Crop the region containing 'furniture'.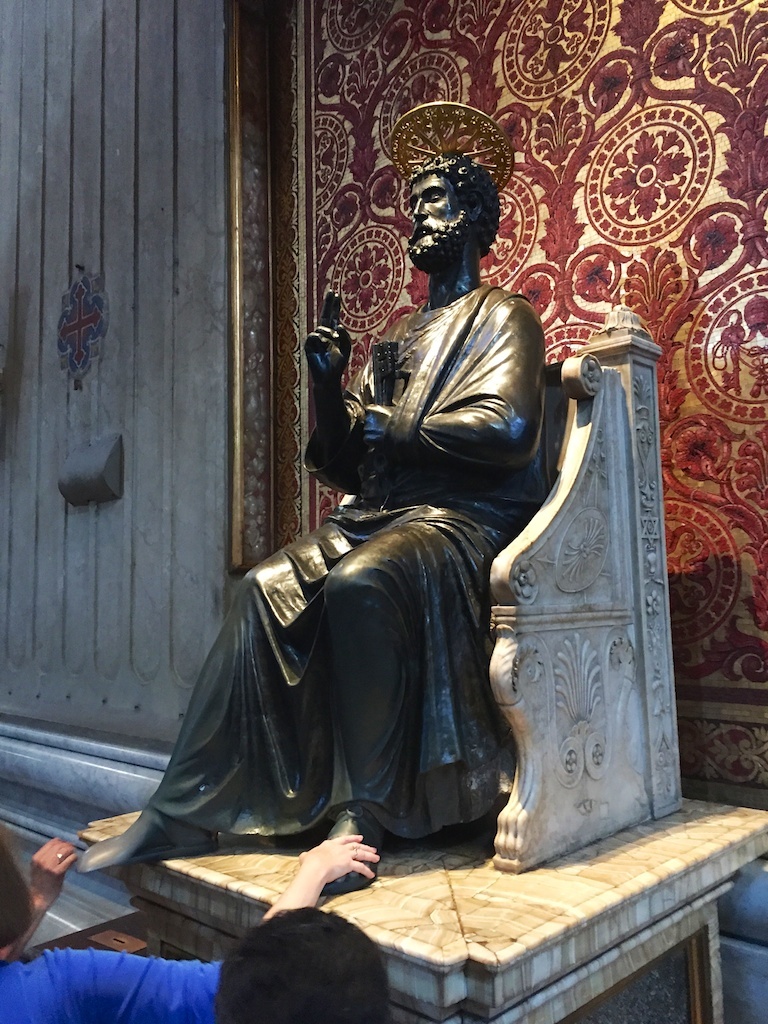
Crop region: 77,798,767,1023.
